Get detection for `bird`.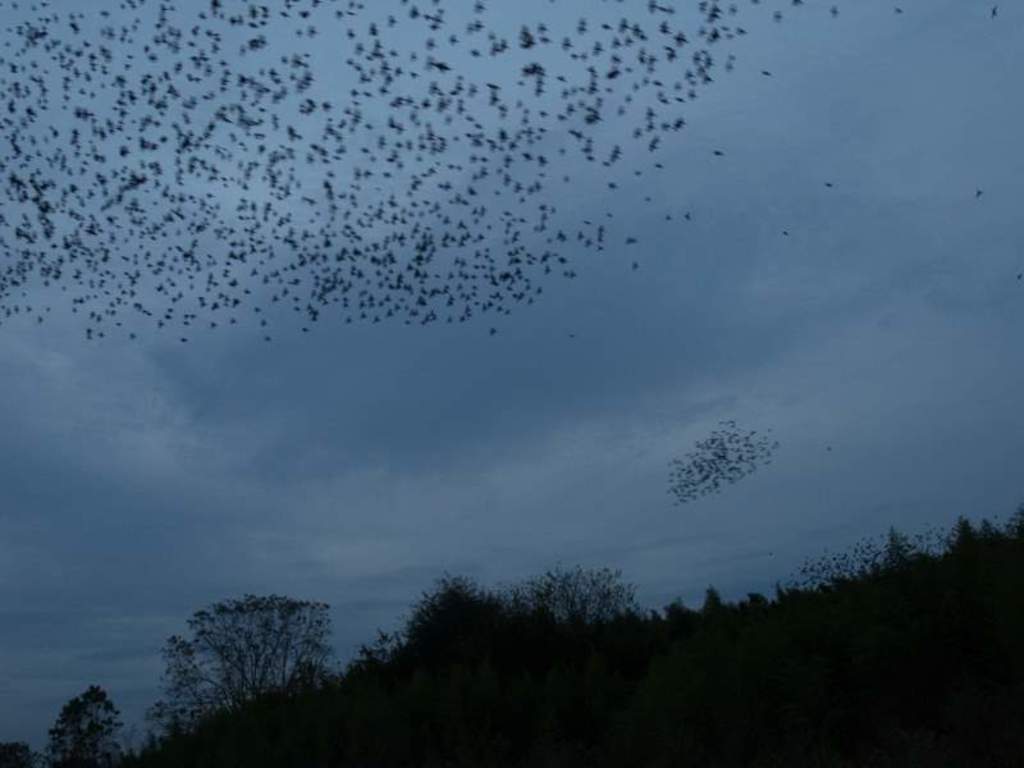
Detection: left=828, top=4, right=845, bottom=18.
